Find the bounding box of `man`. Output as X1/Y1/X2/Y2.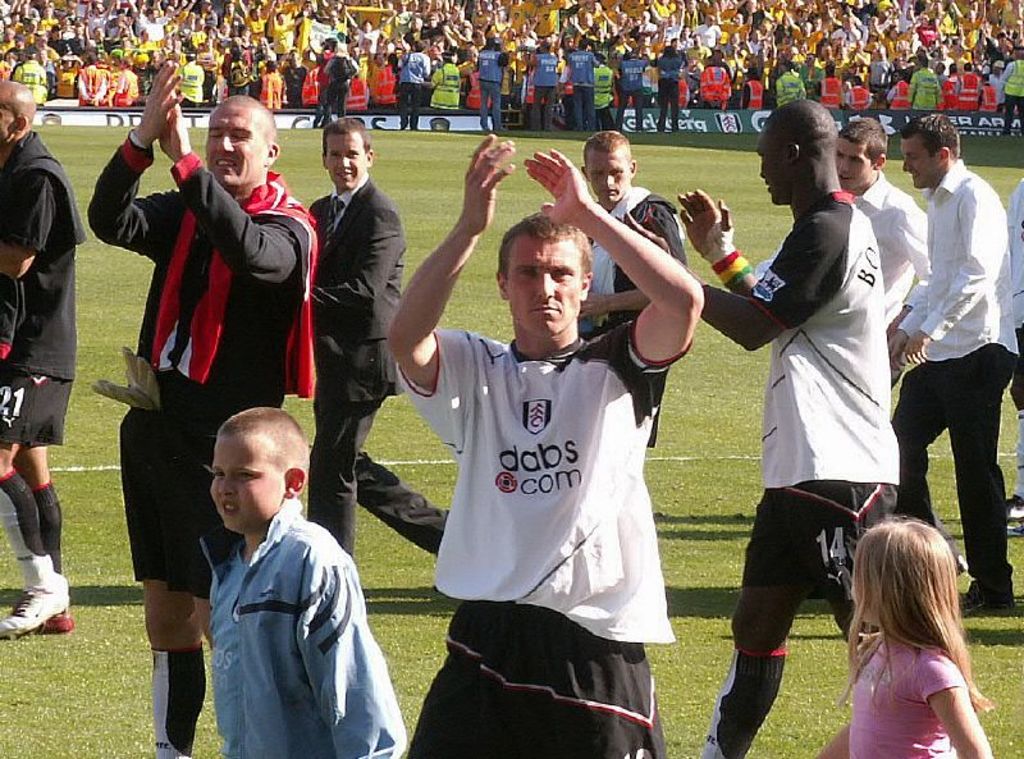
311/127/448/553.
